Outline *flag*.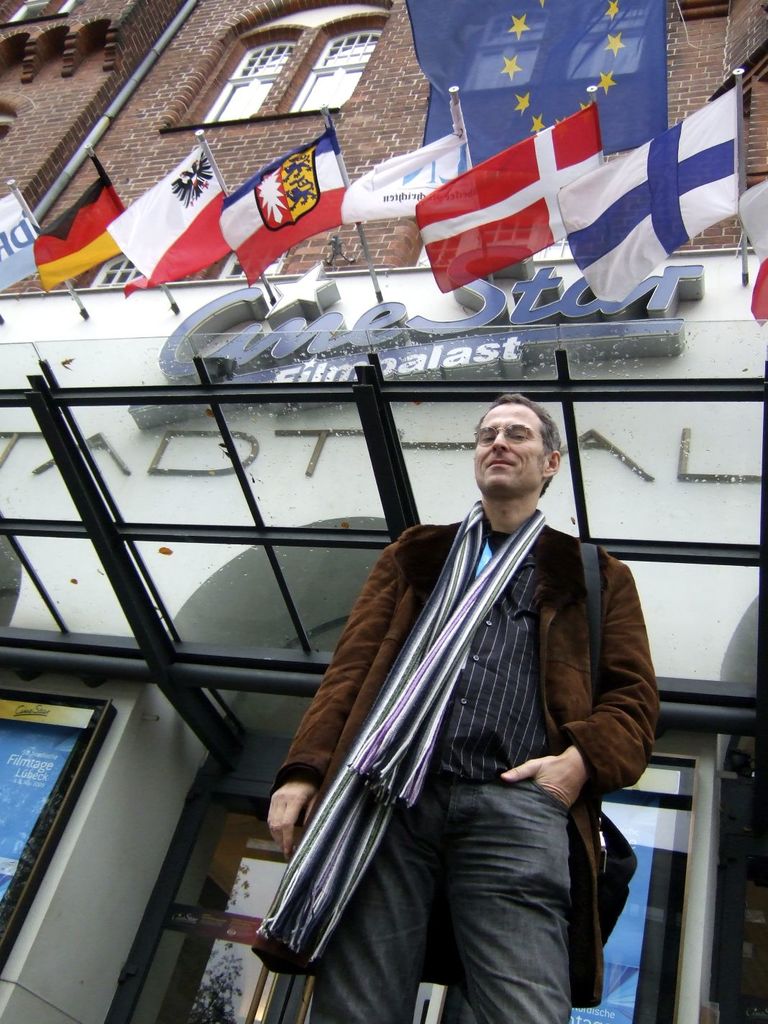
Outline: crop(219, 124, 359, 291).
